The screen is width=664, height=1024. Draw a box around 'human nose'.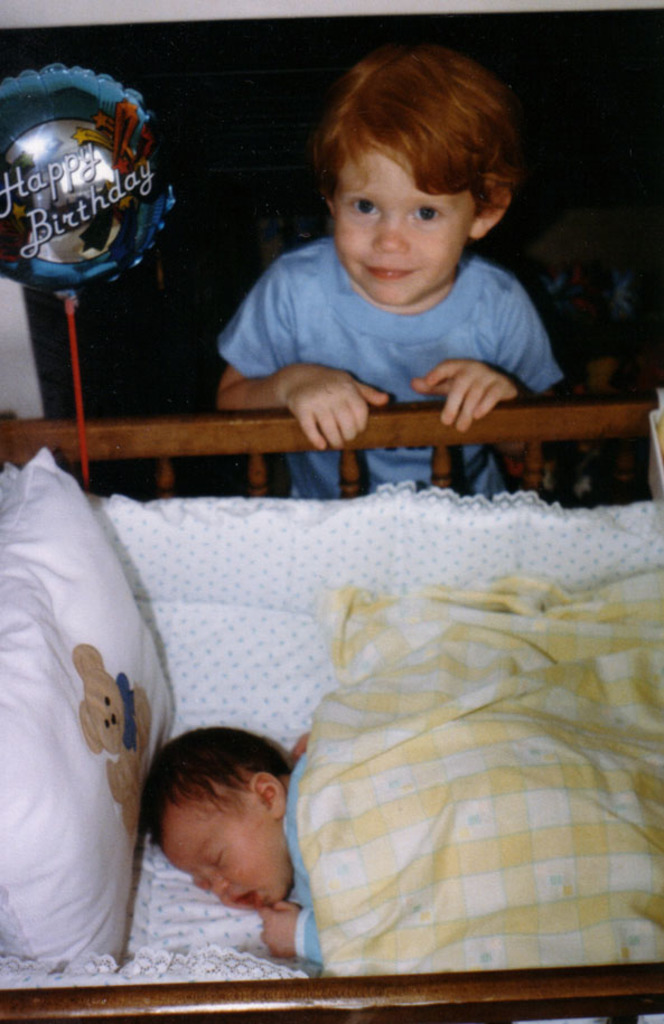
l=209, t=872, r=232, b=893.
